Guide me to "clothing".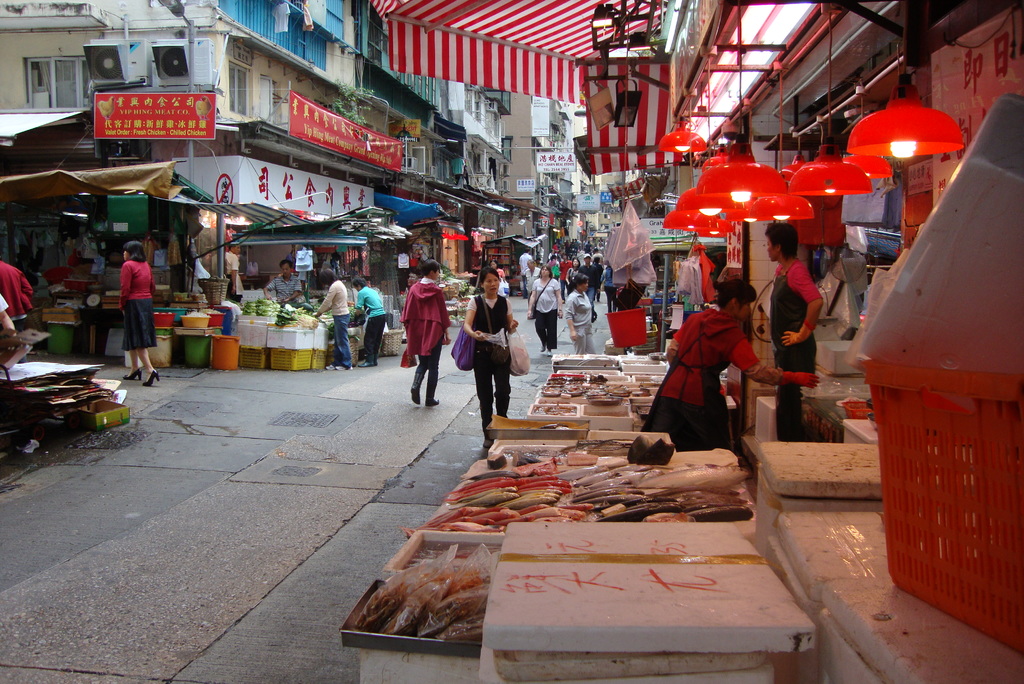
Guidance: [569,287,591,352].
